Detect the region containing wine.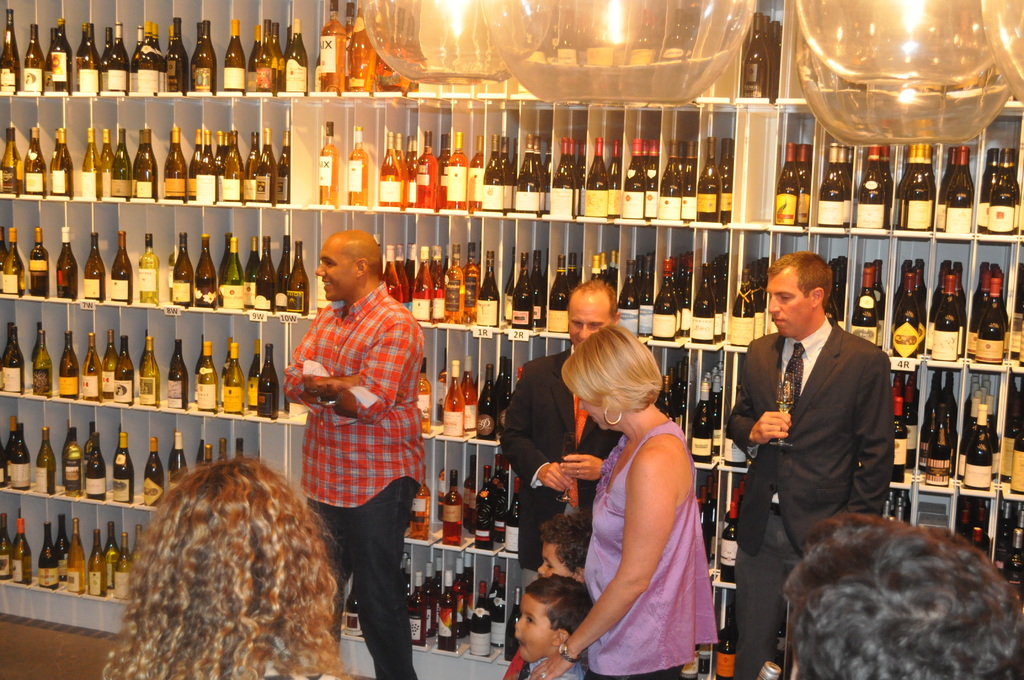
(235, 439, 243, 456).
